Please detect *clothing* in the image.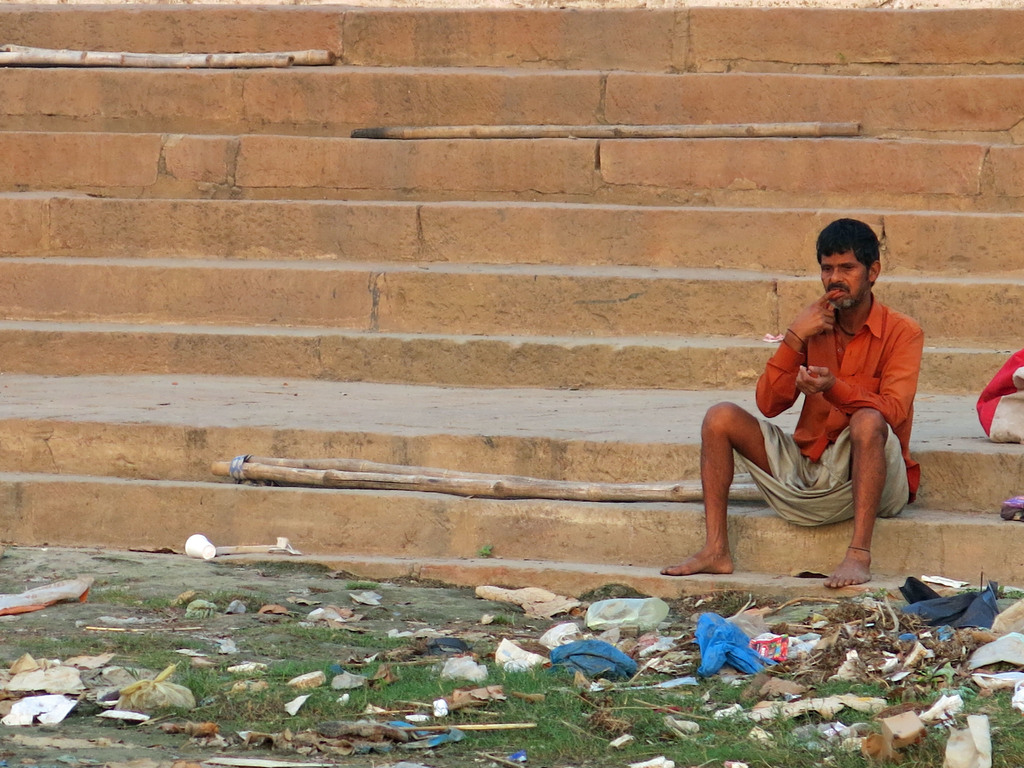
BBox(723, 282, 929, 521).
